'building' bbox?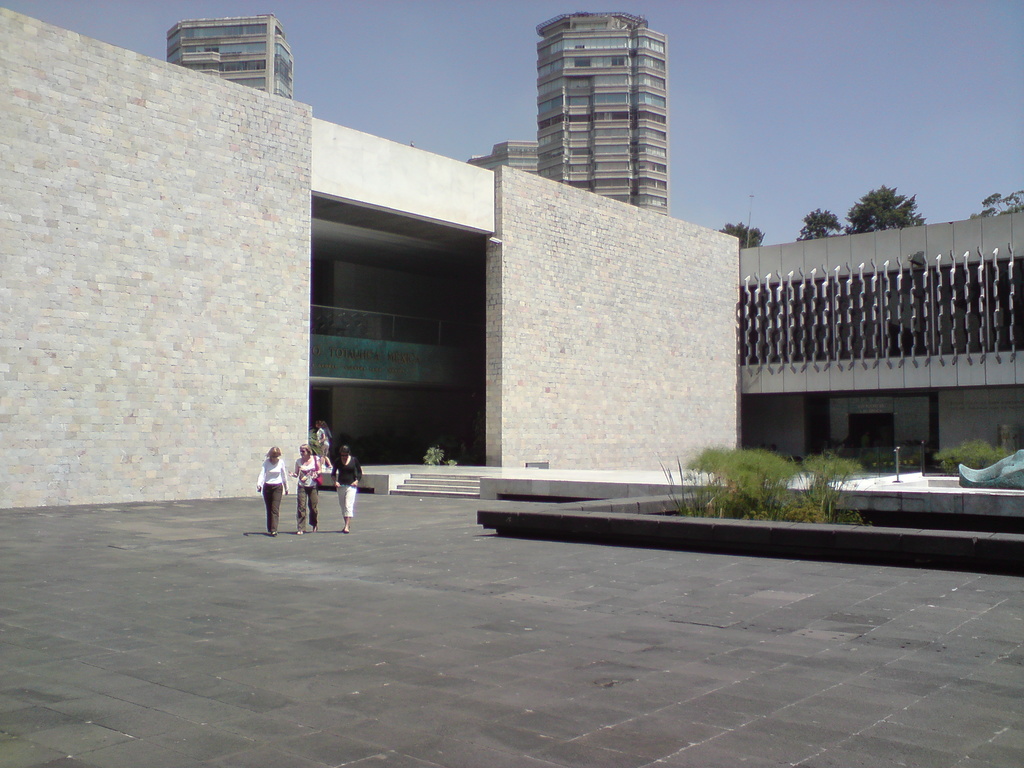
(468, 7, 667, 216)
